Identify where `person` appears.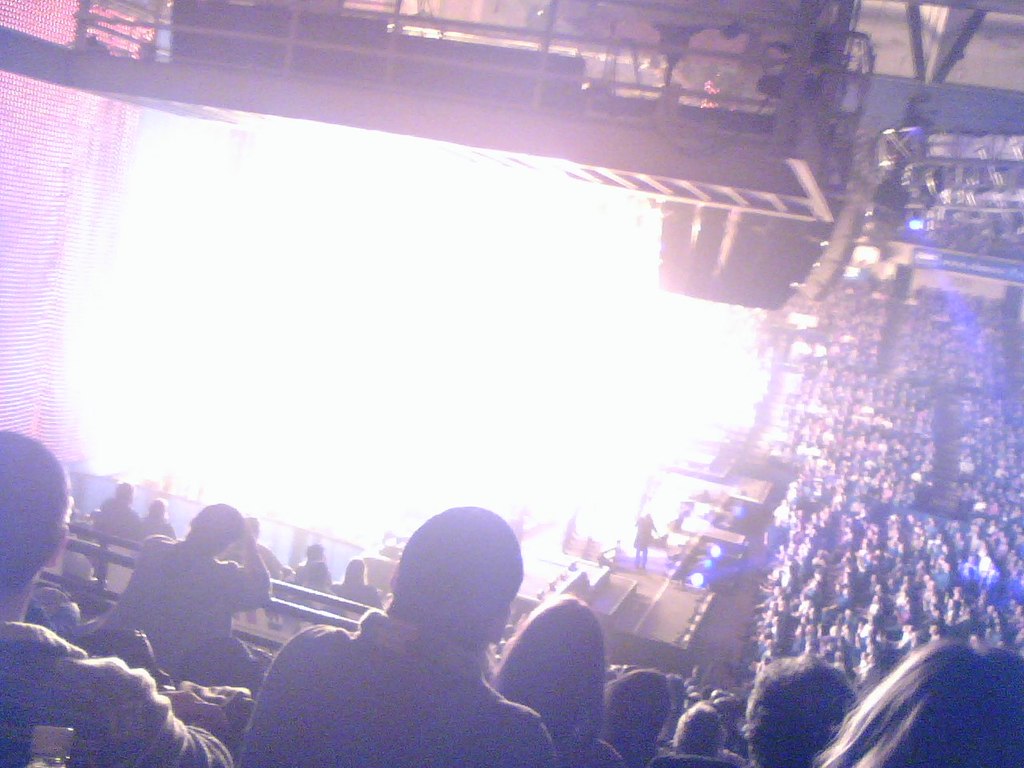
Appears at crop(260, 485, 552, 766).
